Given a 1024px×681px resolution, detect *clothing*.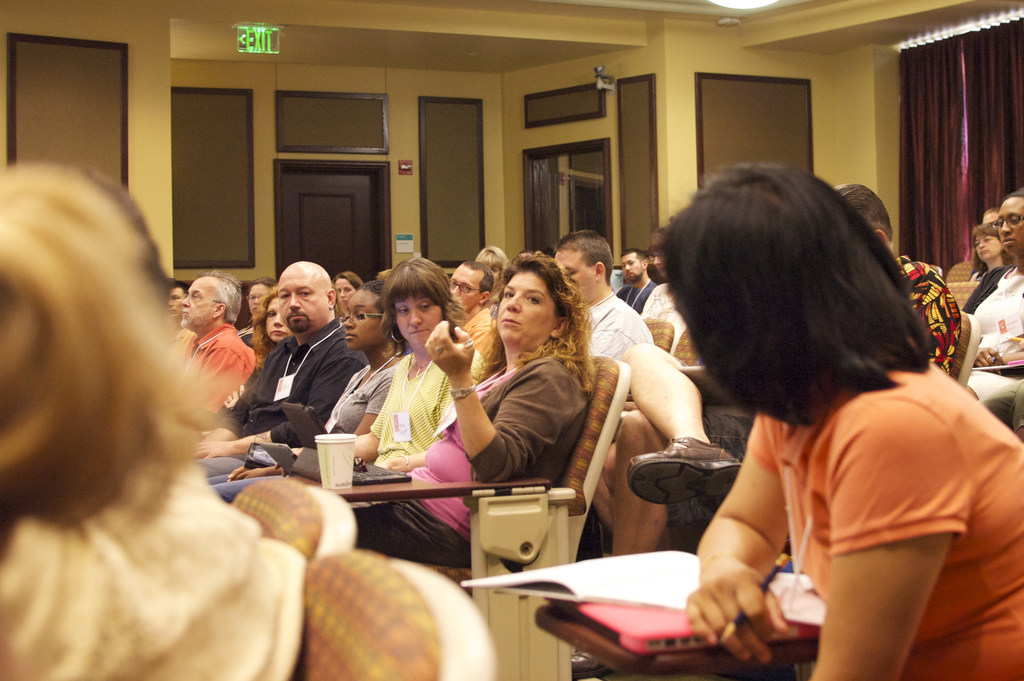
crop(959, 251, 1023, 347).
